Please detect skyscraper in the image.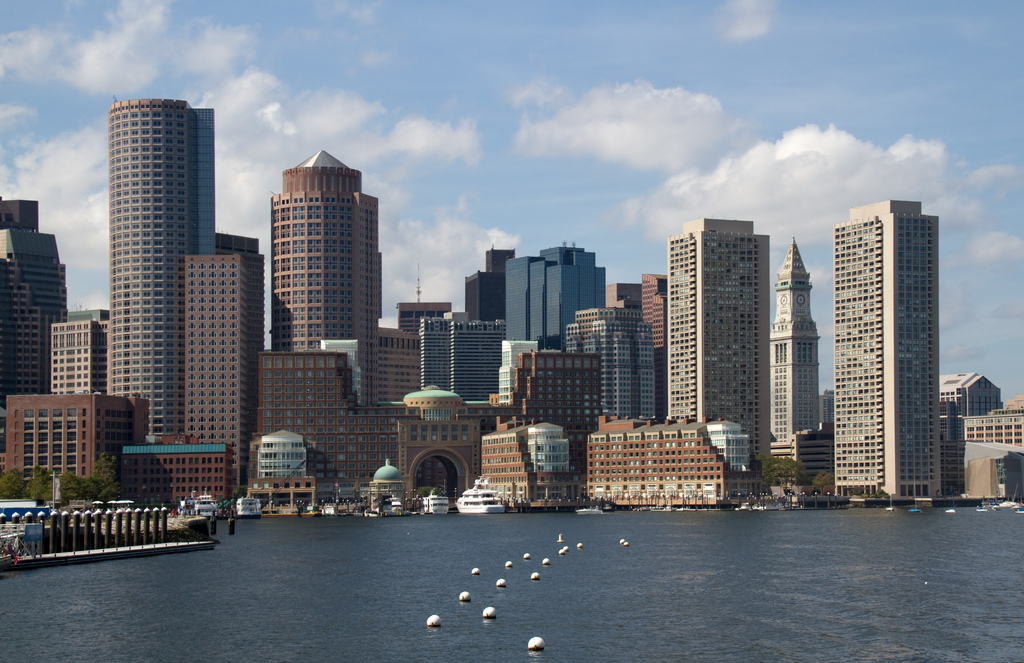
region(767, 231, 824, 451).
